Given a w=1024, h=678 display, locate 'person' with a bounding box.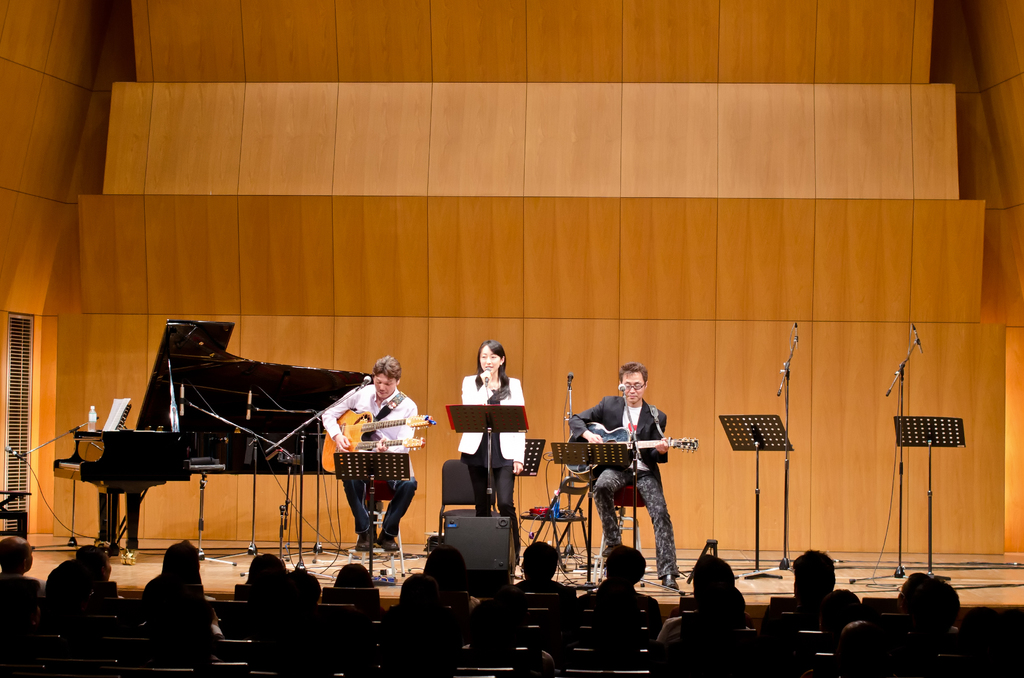
Located: 241,545,278,641.
